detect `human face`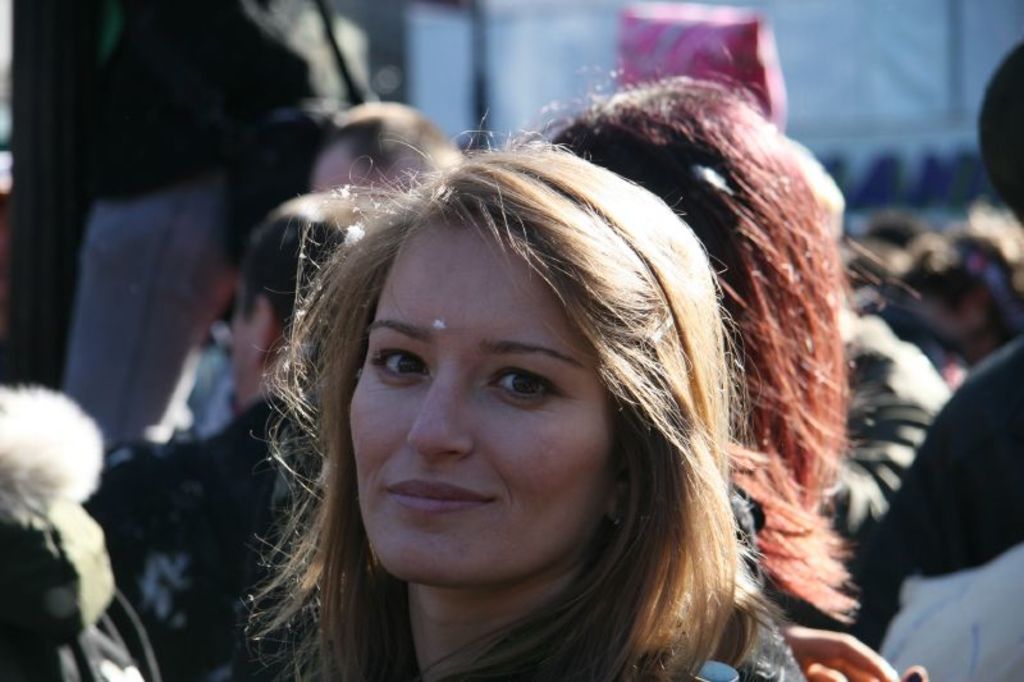
(342,220,617,592)
